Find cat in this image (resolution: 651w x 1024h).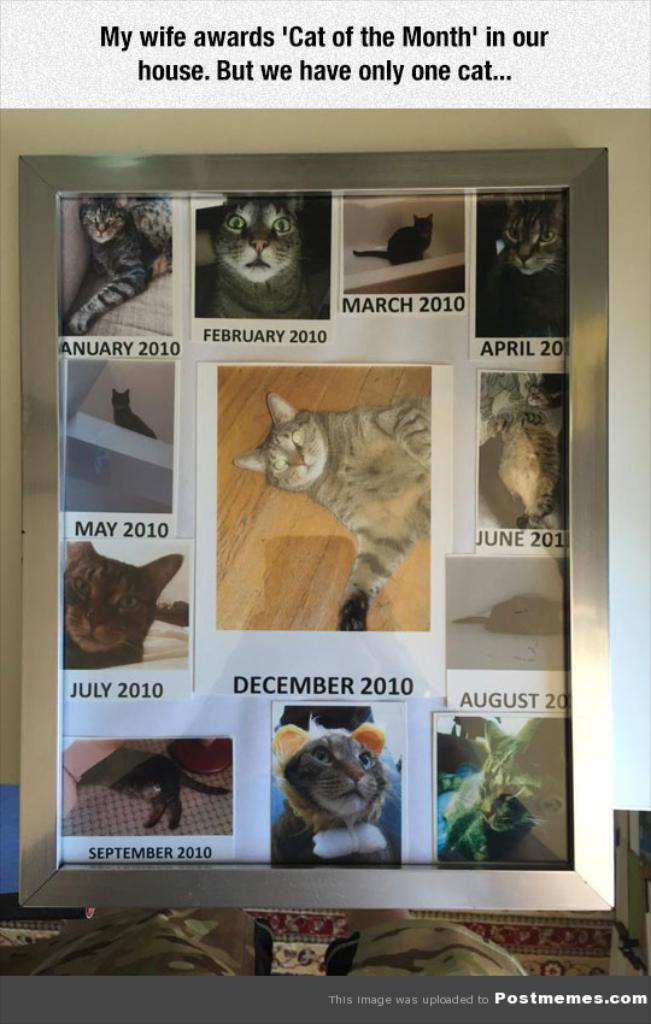
[271, 724, 397, 865].
